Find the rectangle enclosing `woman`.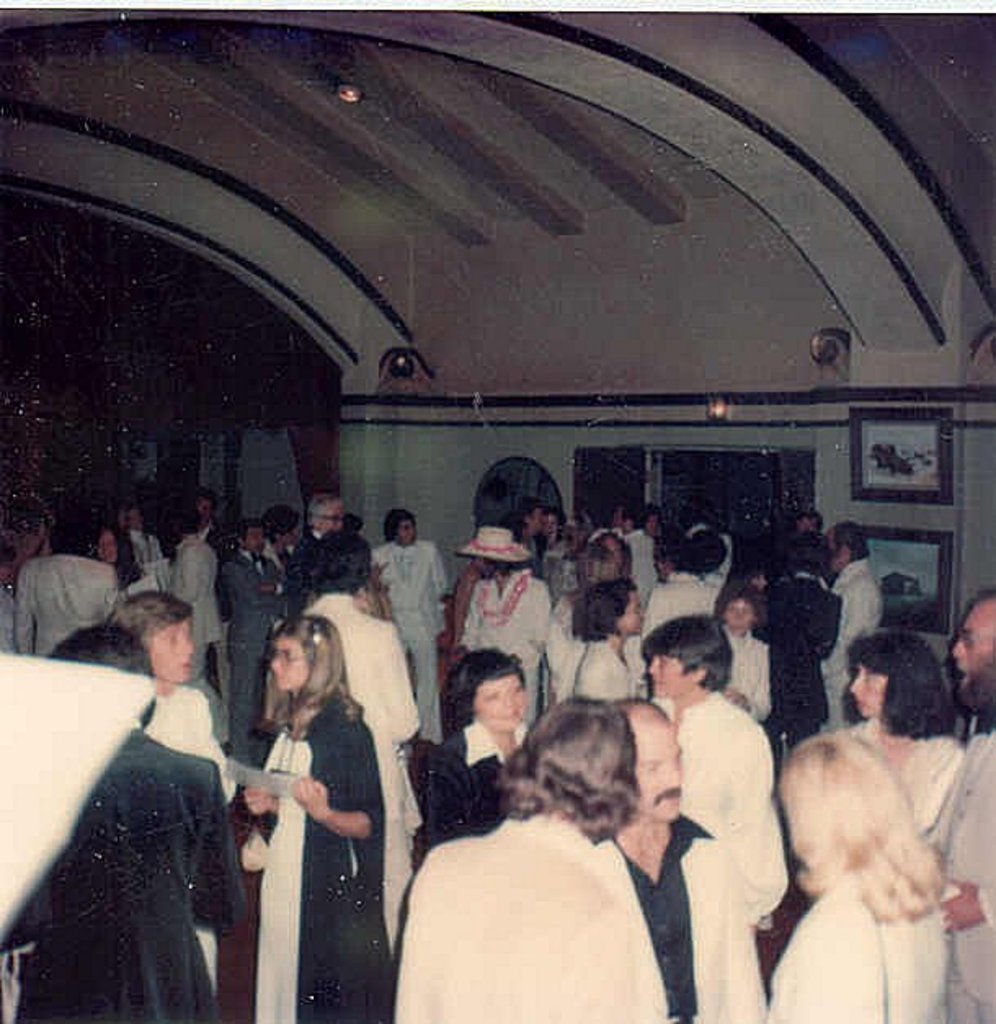
[left=769, top=728, right=950, bottom=1022].
